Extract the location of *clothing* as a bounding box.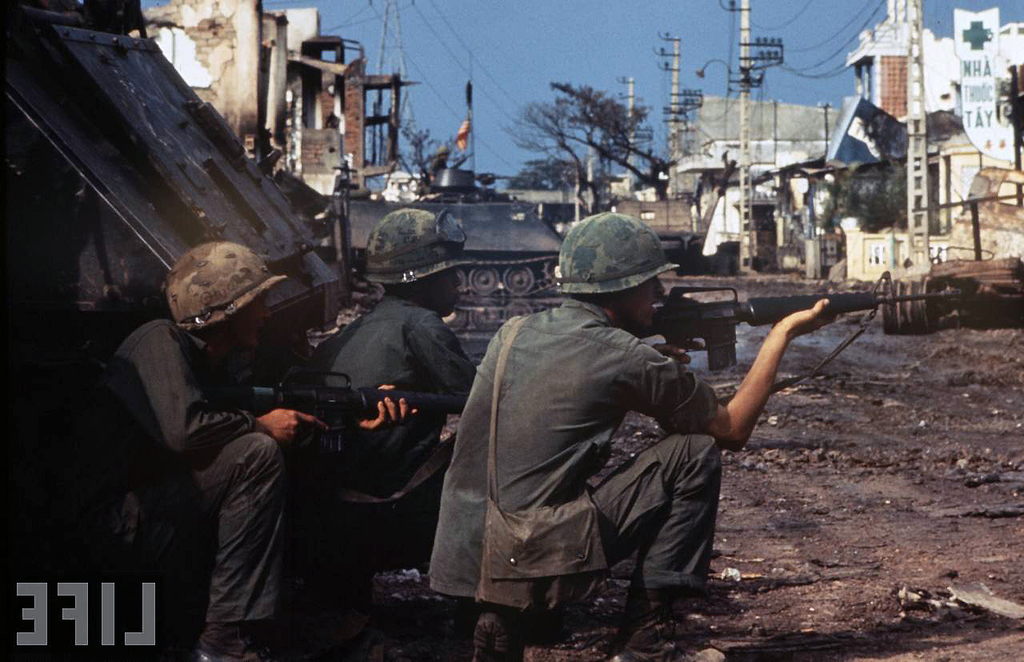
<region>394, 251, 674, 643</region>.
